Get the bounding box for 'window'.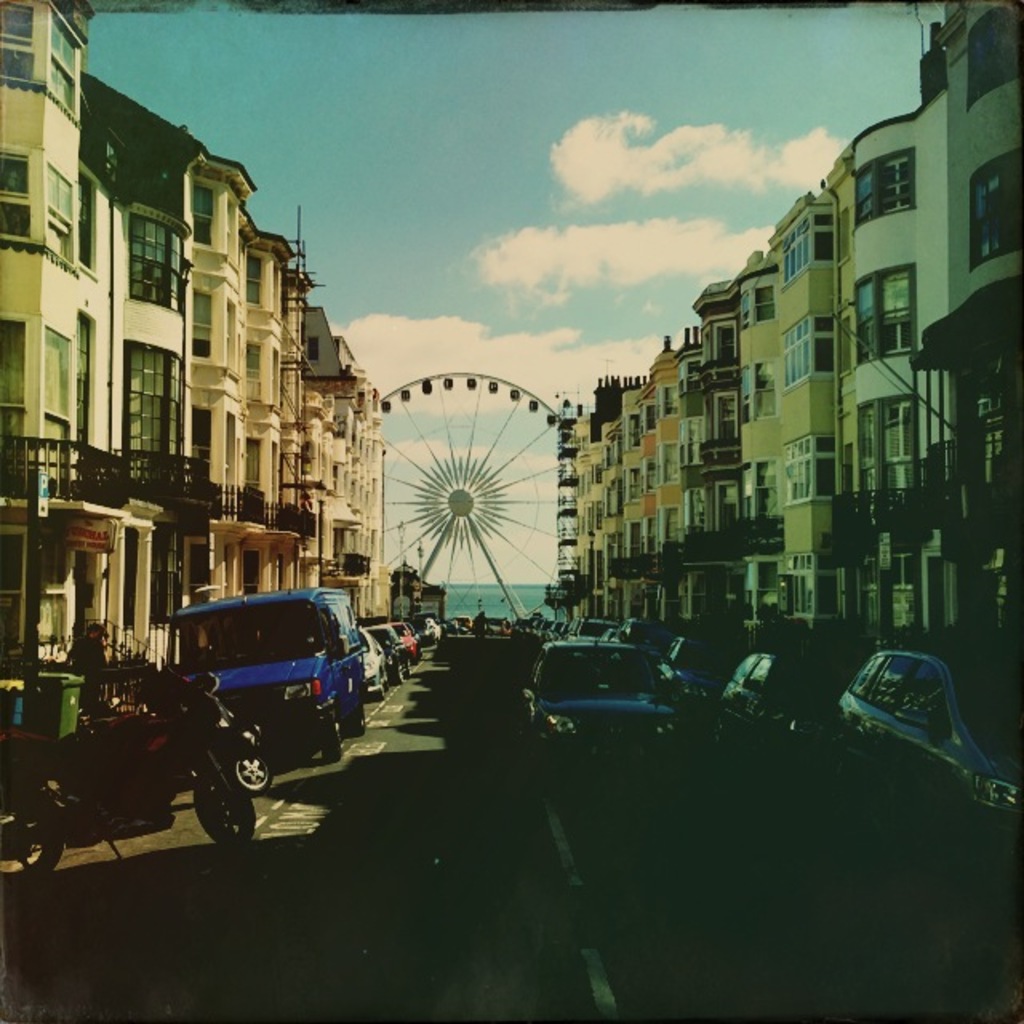
[749, 286, 773, 317].
